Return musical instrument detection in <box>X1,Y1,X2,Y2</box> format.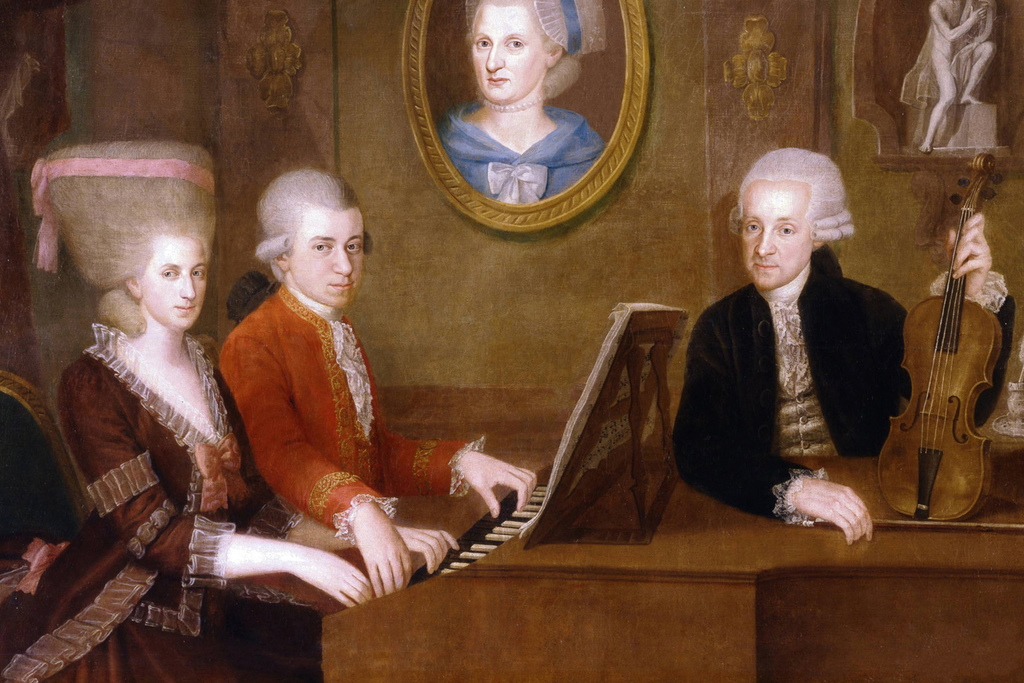
<box>906,184,1023,527</box>.
